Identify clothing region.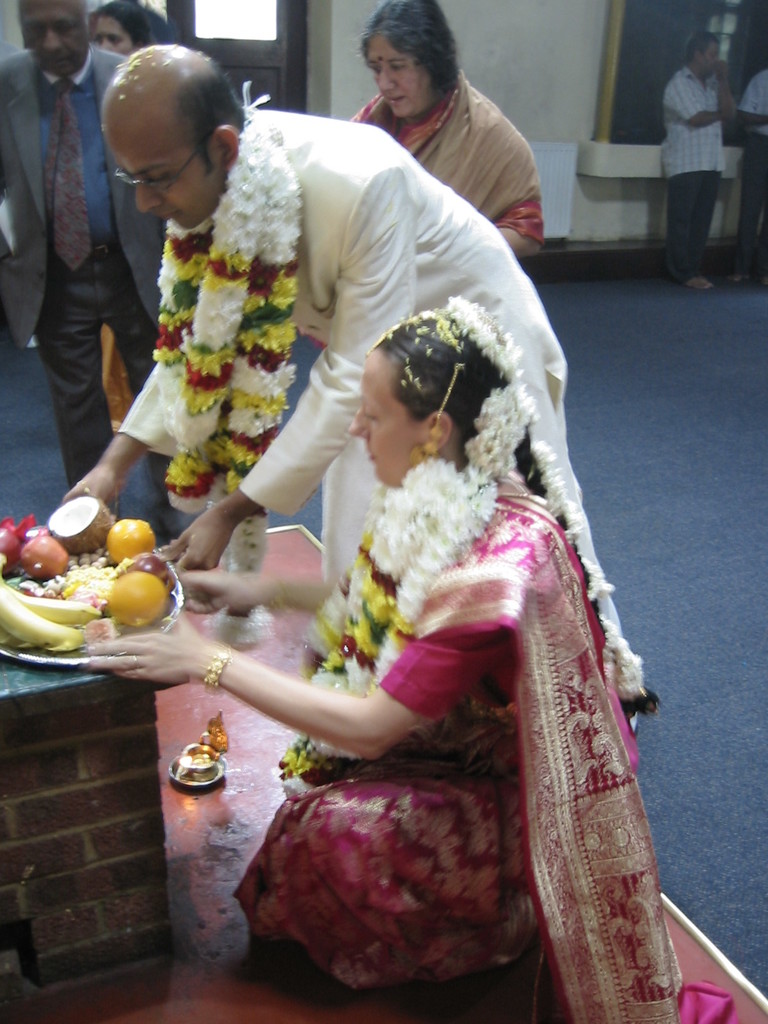
Region: <region>120, 108, 566, 591</region>.
